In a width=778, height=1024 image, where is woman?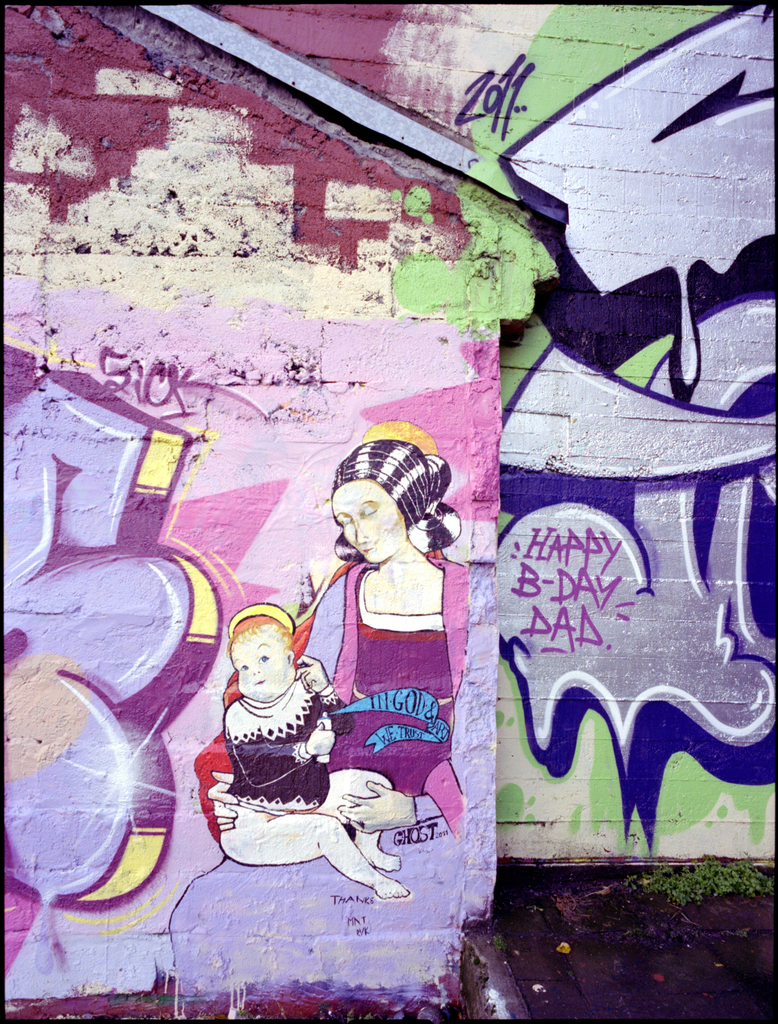
<region>258, 424, 483, 911</region>.
